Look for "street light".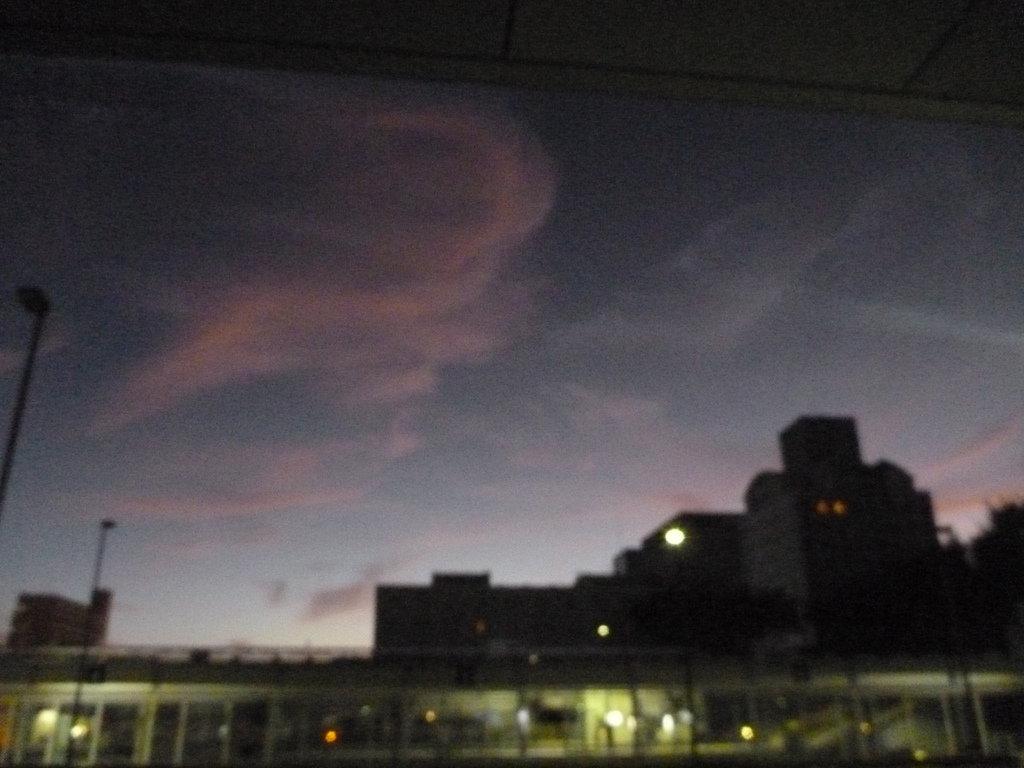
Found: select_region(65, 517, 116, 760).
